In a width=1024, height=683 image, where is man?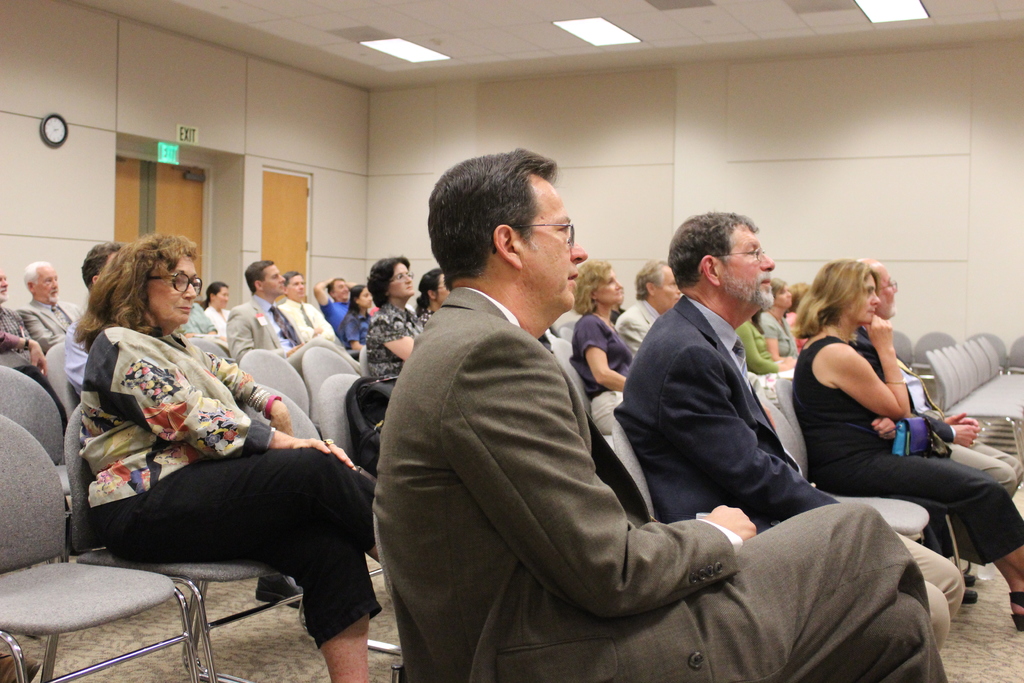
bbox=(15, 260, 86, 352).
